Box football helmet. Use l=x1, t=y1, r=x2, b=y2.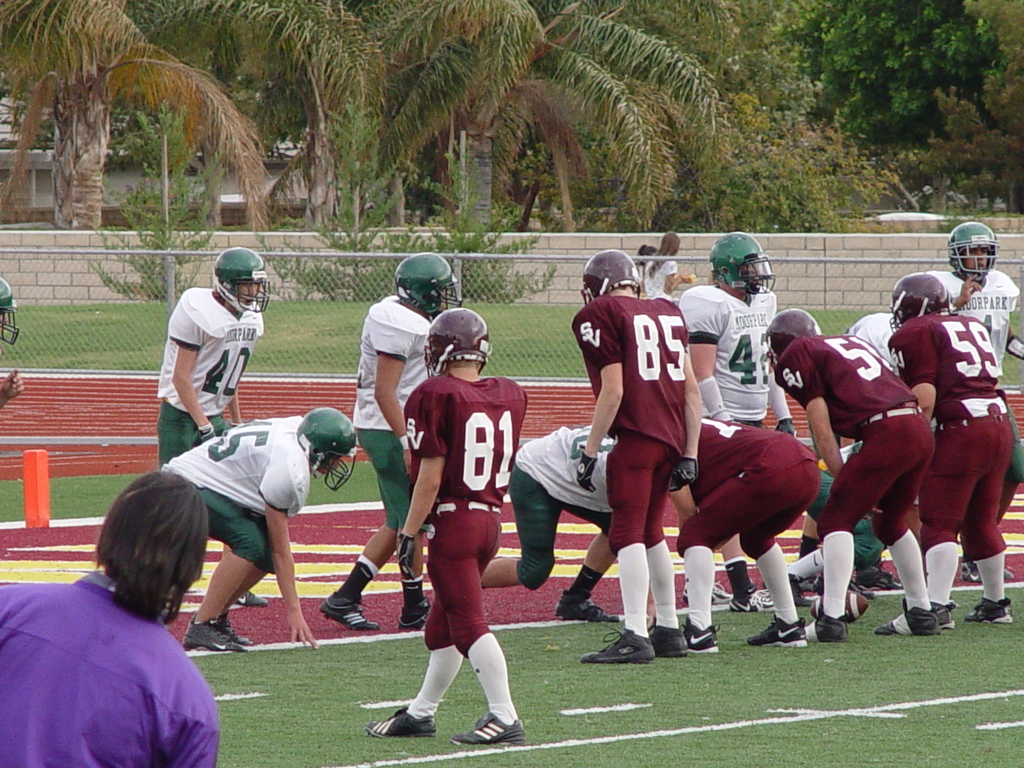
l=579, t=252, r=640, b=300.
